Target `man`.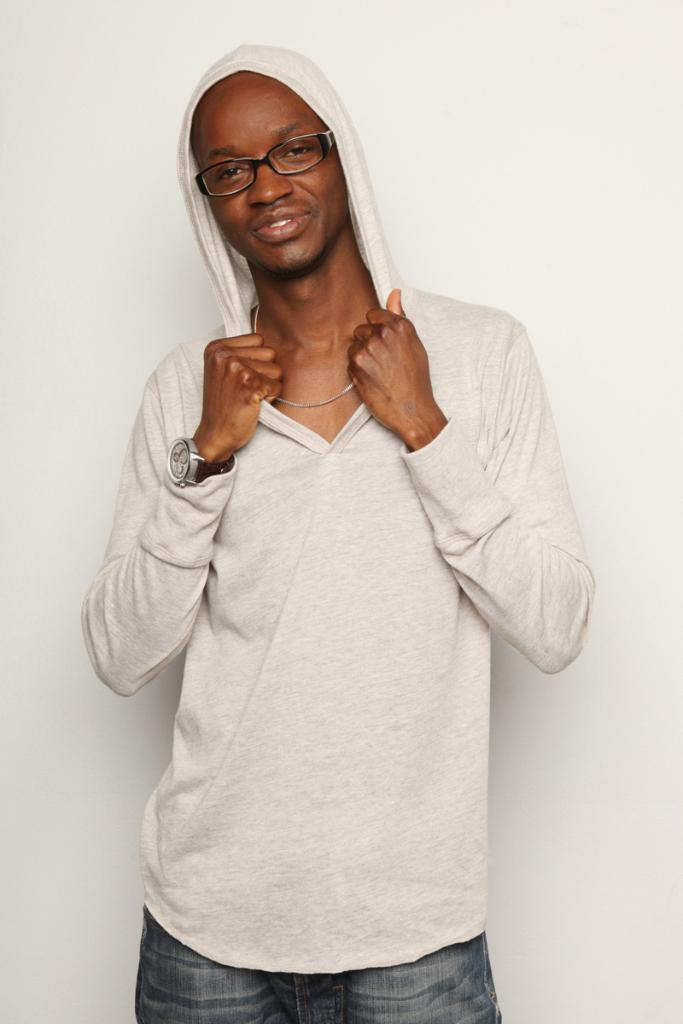
Target region: bbox=[85, 14, 581, 1013].
